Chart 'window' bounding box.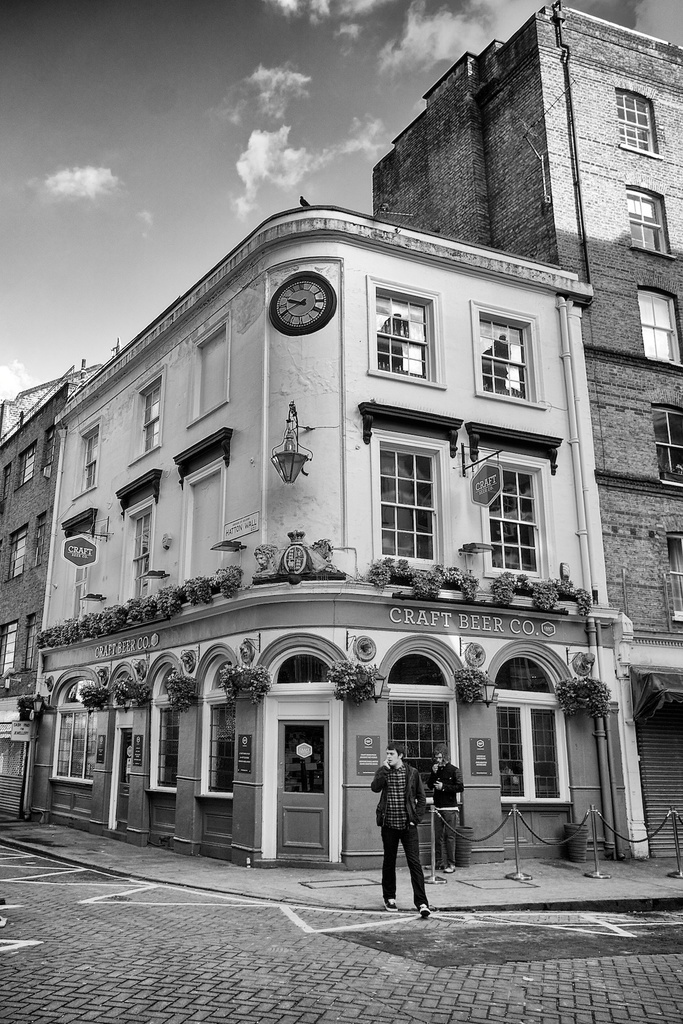
Charted: <bbox>609, 93, 663, 163</bbox>.
